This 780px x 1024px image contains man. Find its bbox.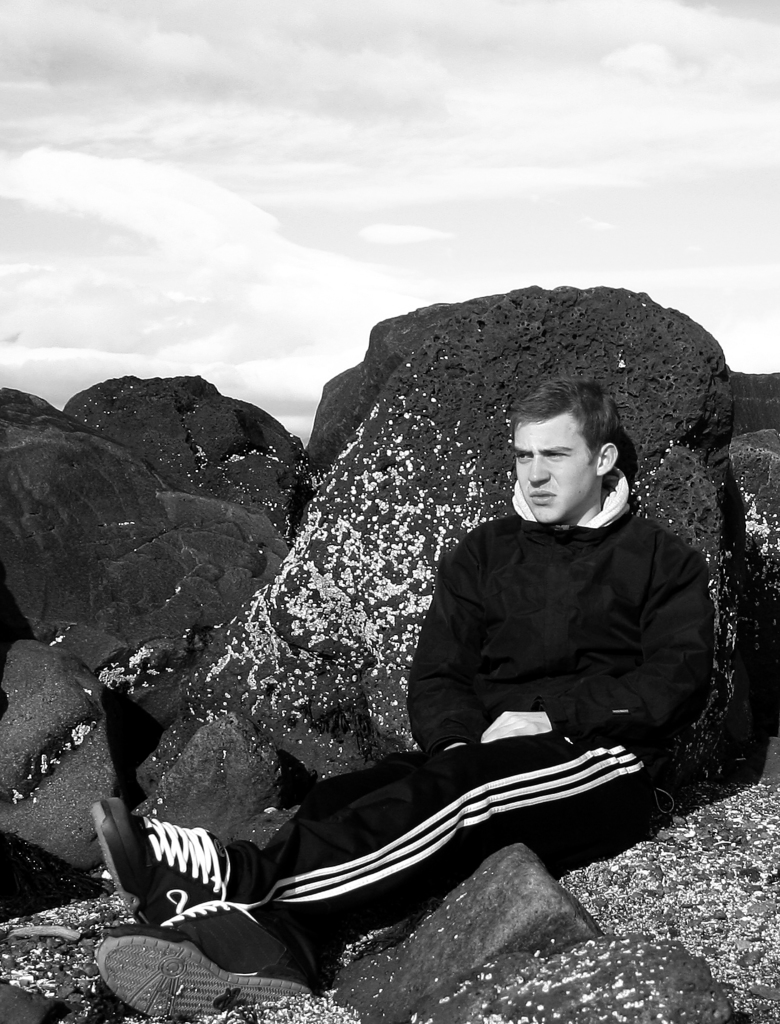
(126, 296, 774, 967).
